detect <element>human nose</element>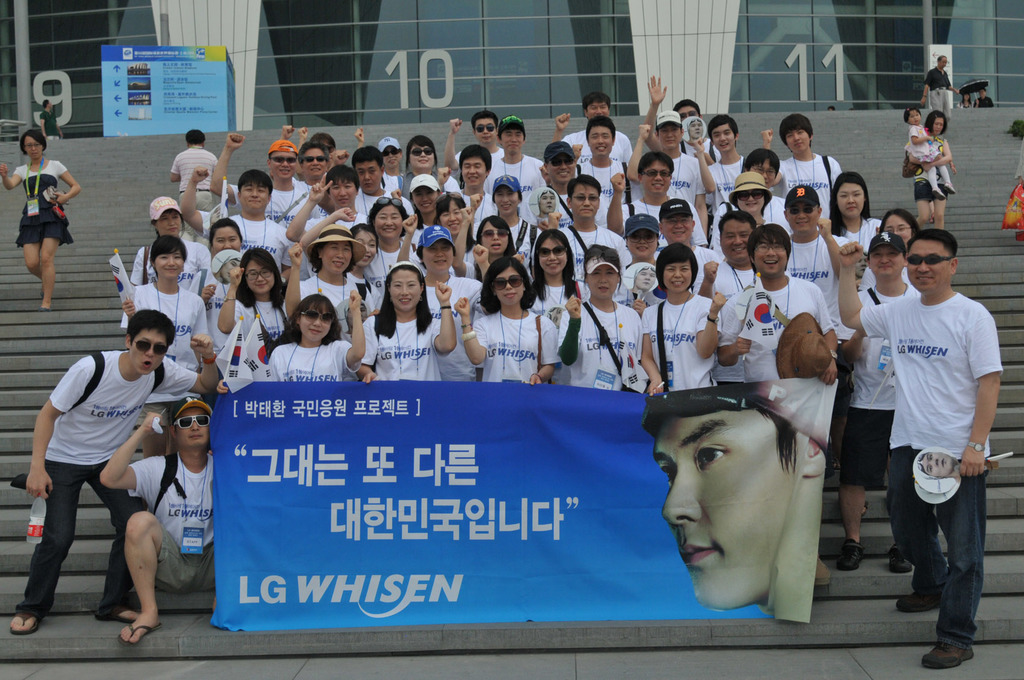
bbox=[168, 256, 177, 268]
